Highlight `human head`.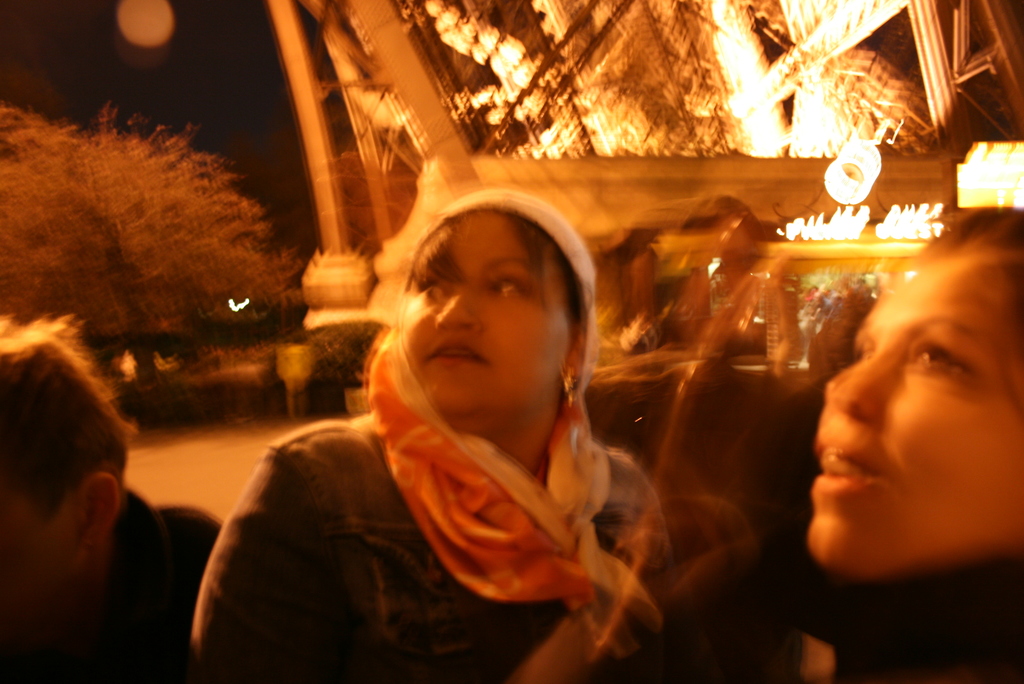
Highlighted region: crop(0, 311, 144, 609).
